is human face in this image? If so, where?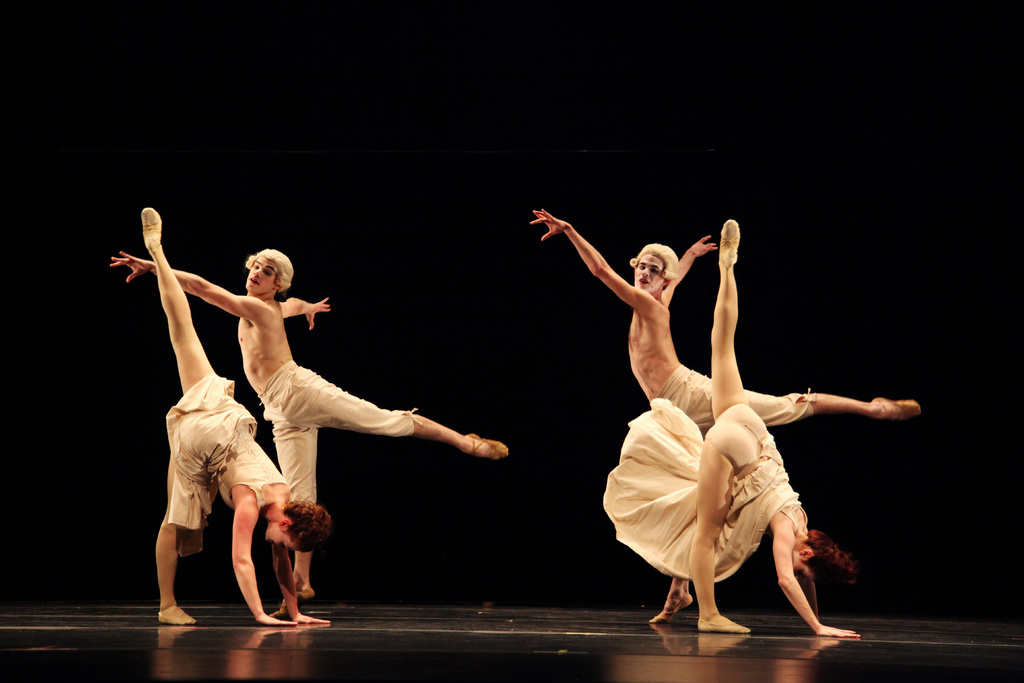
Yes, at rect(634, 254, 662, 295).
